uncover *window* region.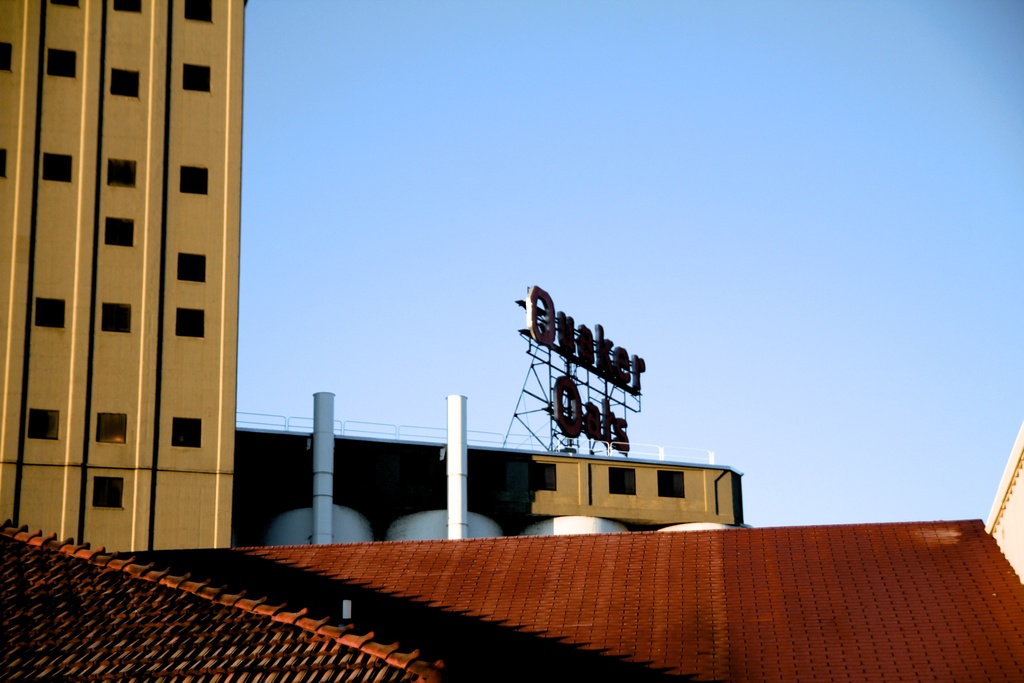
Uncovered: bbox=(177, 309, 204, 338).
